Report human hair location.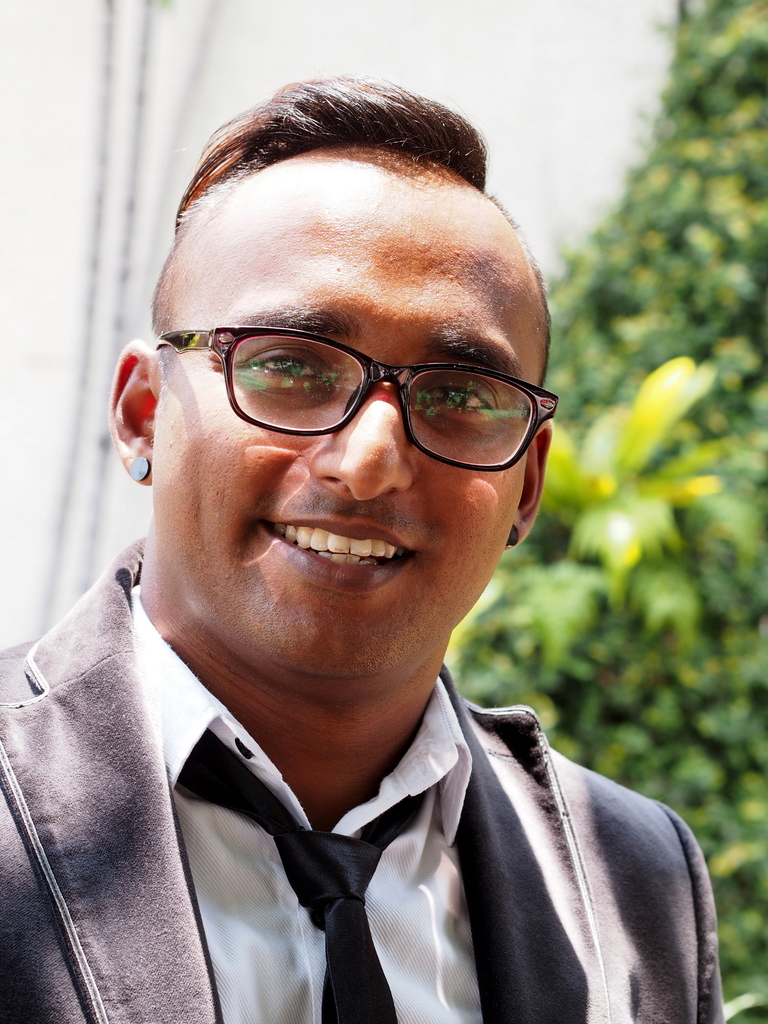
Report: select_region(170, 70, 486, 214).
